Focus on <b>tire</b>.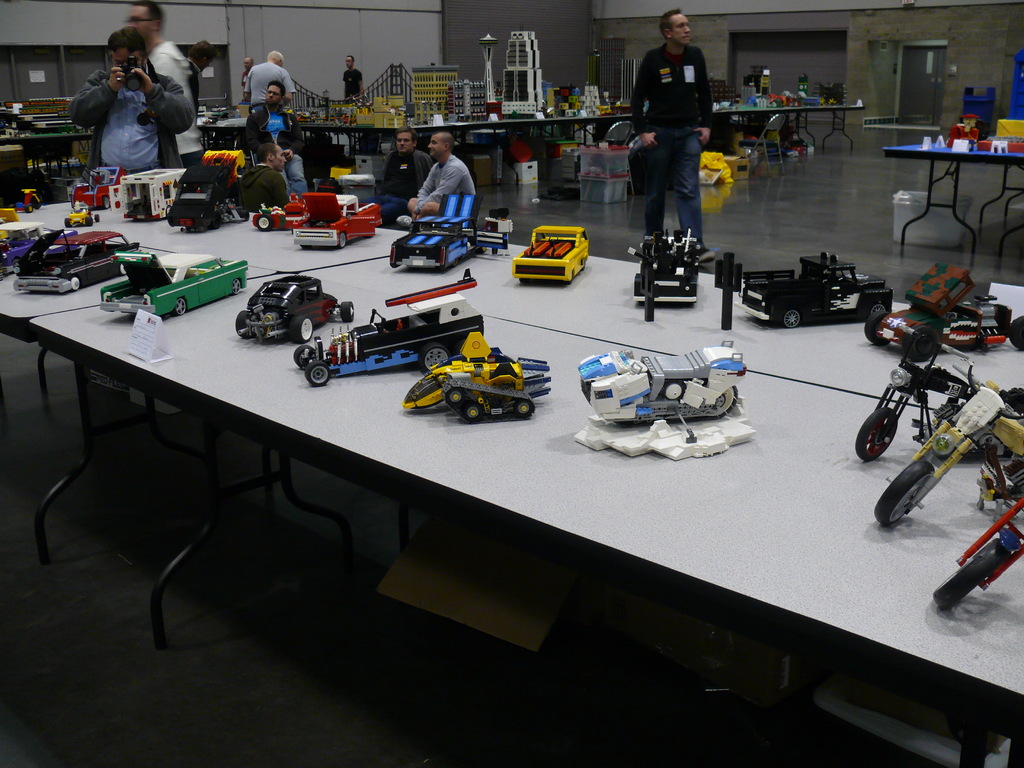
Focused at 304:362:329:385.
